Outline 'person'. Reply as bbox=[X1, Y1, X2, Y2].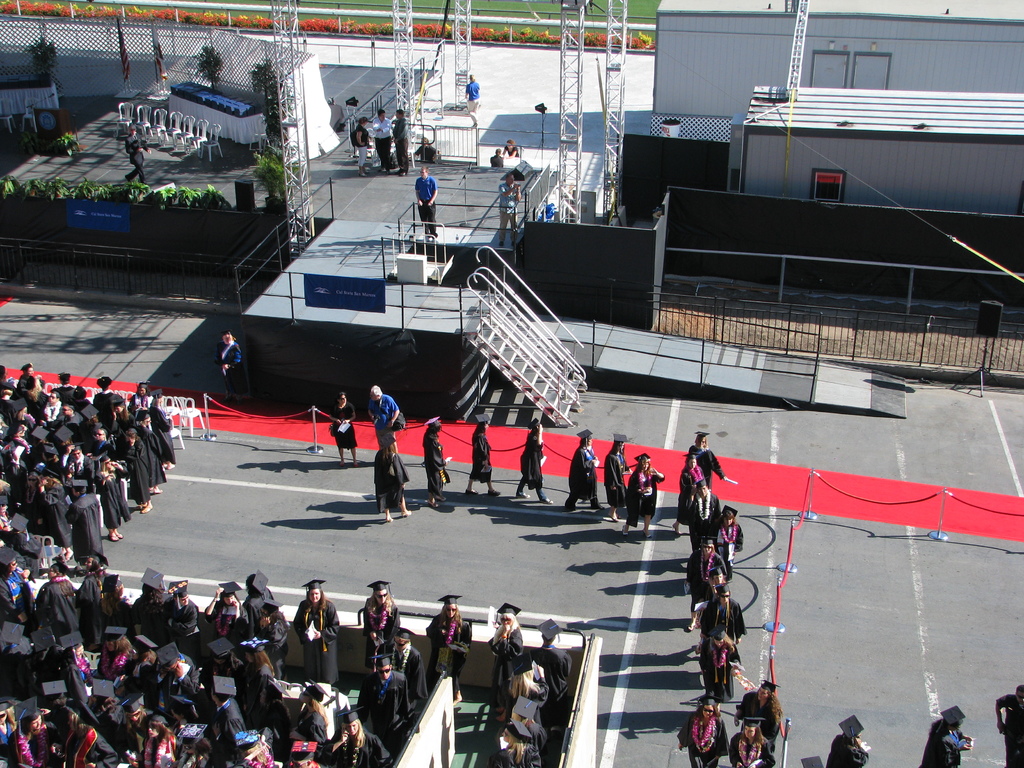
bbox=[76, 550, 113, 627].
